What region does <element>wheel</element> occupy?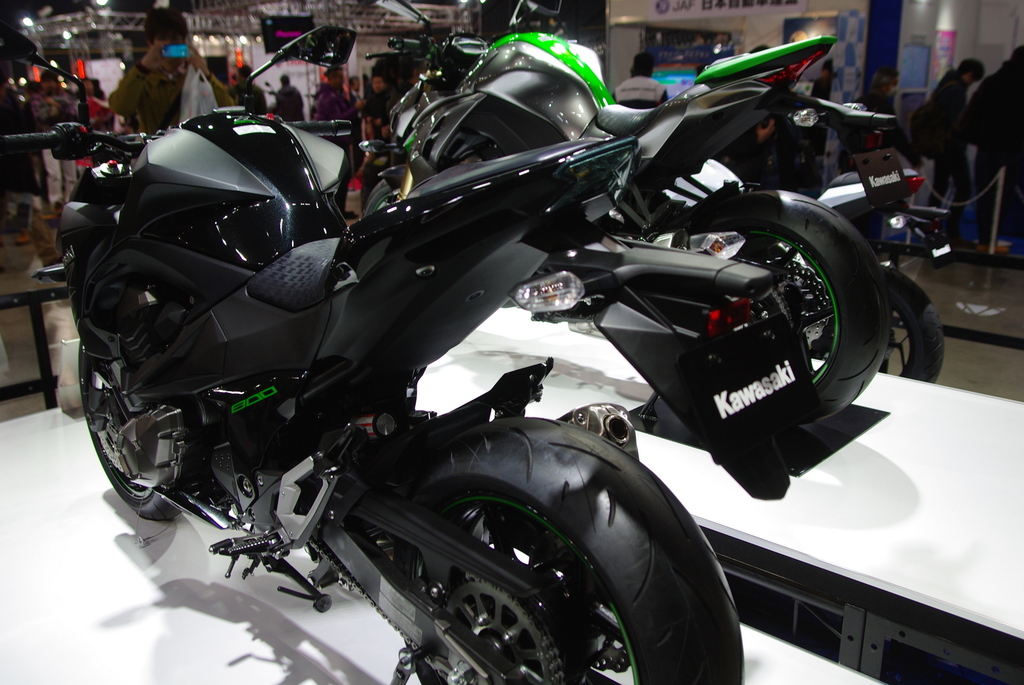
(x1=74, y1=335, x2=224, y2=527).
